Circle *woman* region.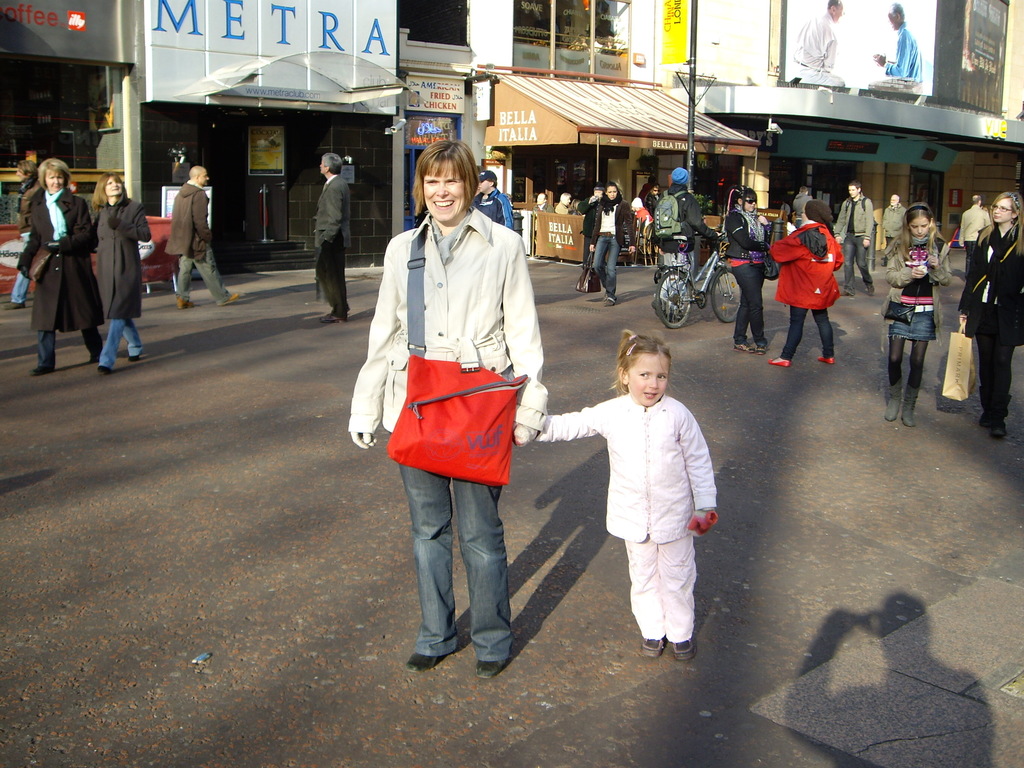
Region: (x1=15, y1=156, x2=104, y2=373).
